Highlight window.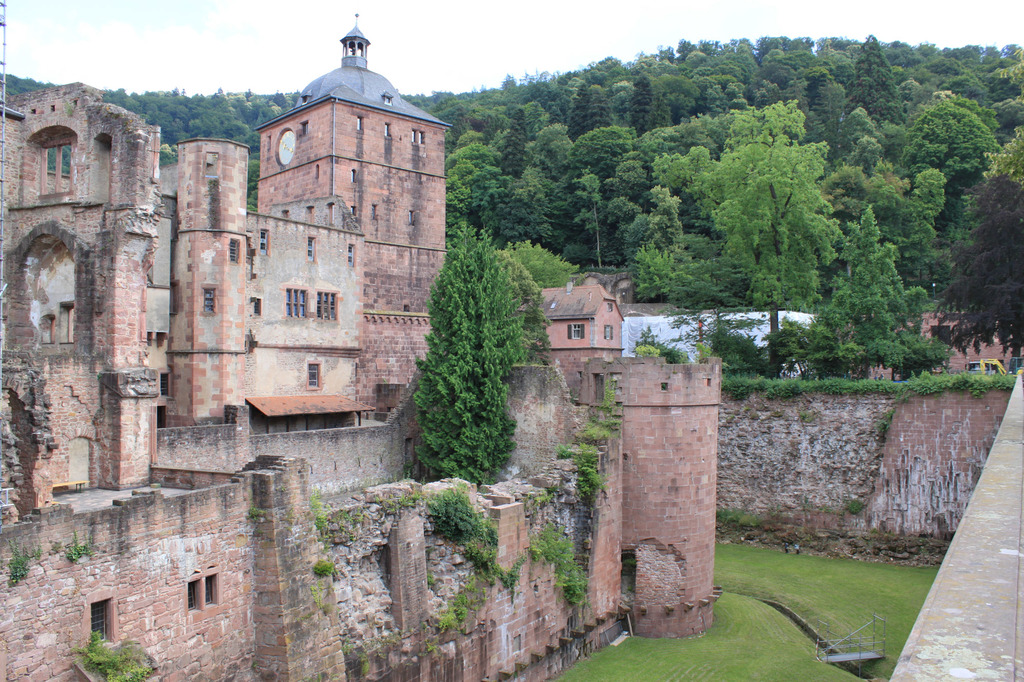
Highlighted region: box(204, 571, 219, 607).
